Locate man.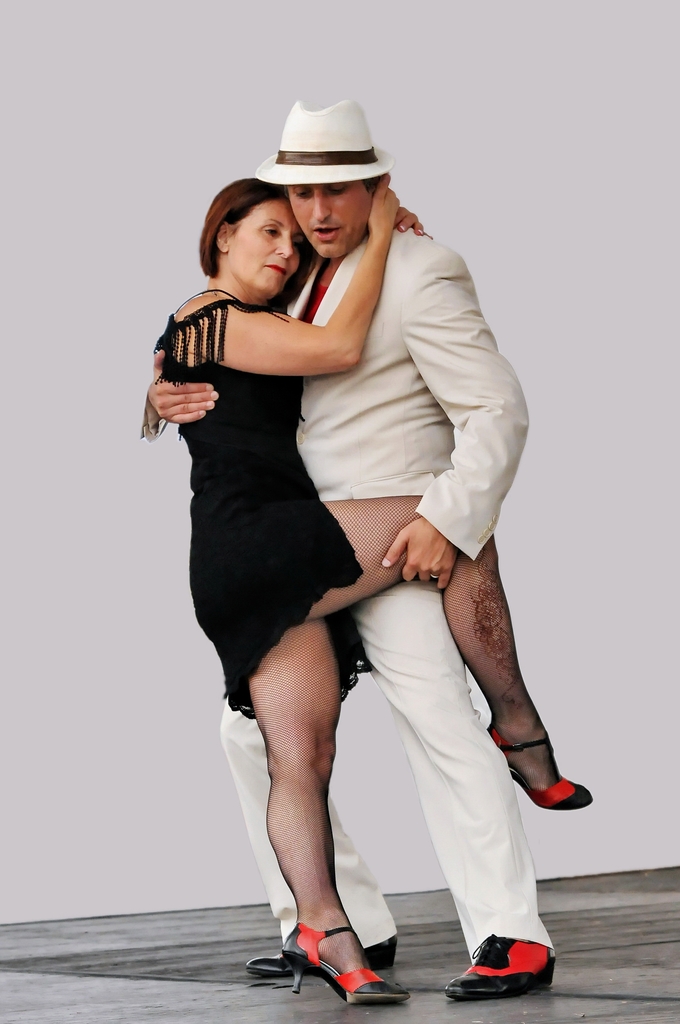
Bounding box: x1=145, y1=97, x2=556, y2=998.
